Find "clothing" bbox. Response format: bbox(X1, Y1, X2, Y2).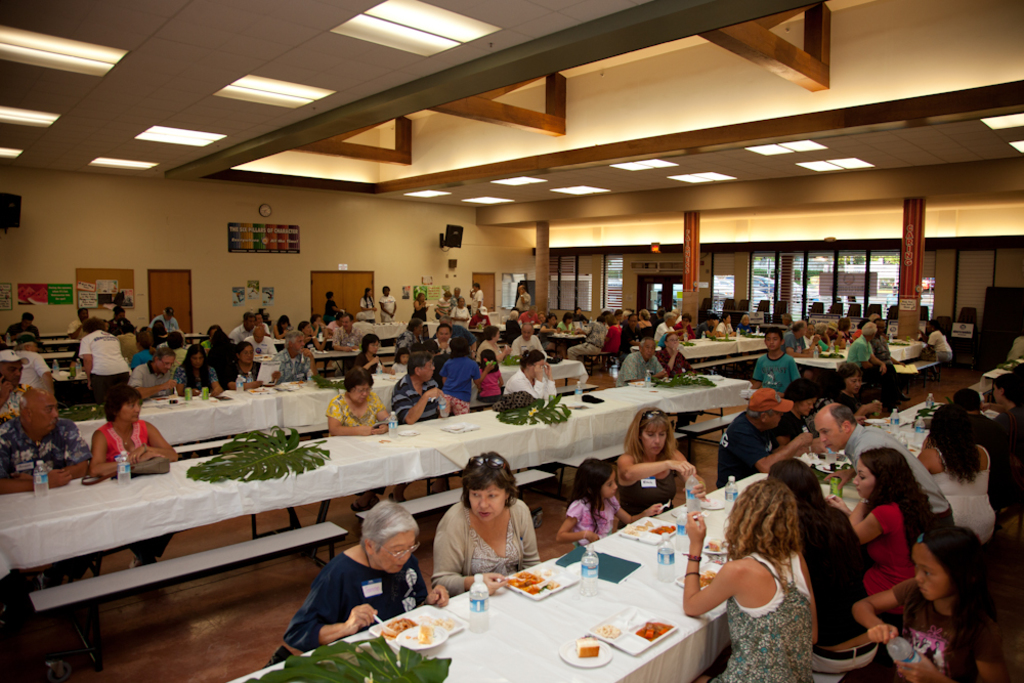
bbox(313, 324, 324, 333).
